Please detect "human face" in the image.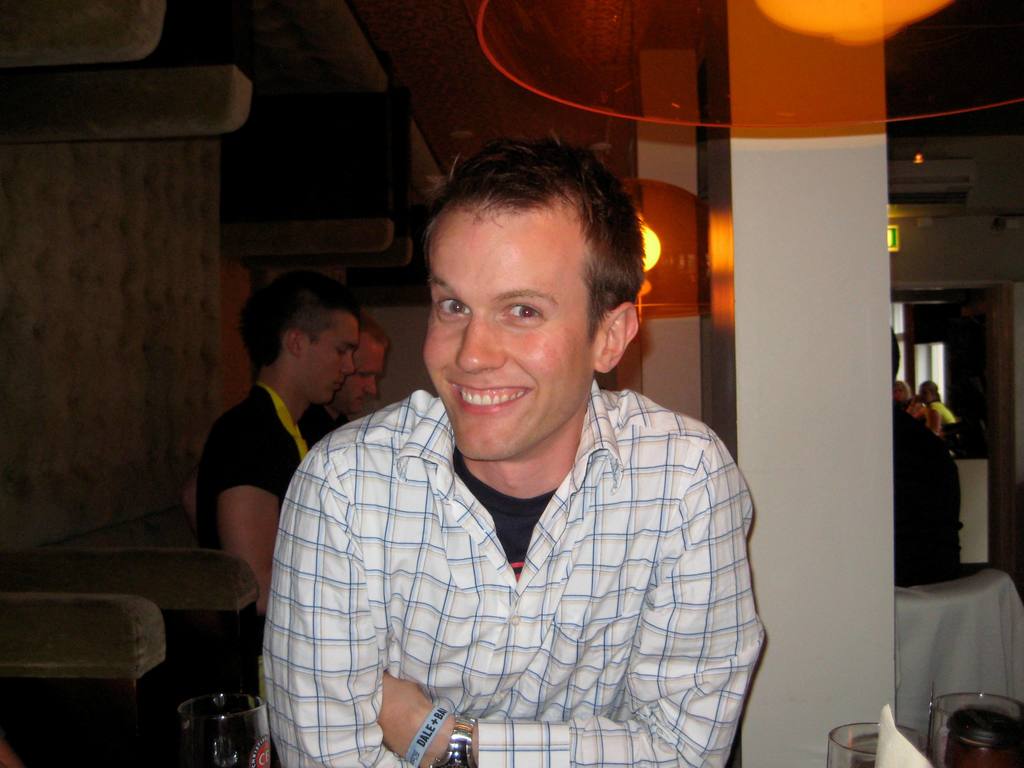
x1=422, y1=203, x2=595, y2=460.
